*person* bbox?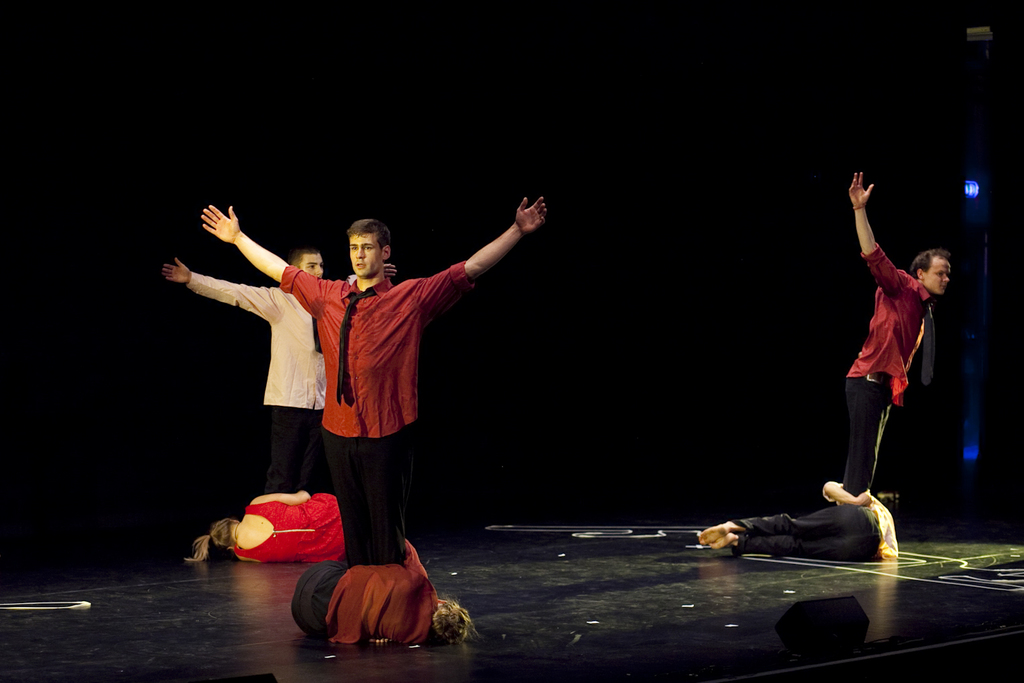
x1=289 y1=549 x2=472 y2=650
